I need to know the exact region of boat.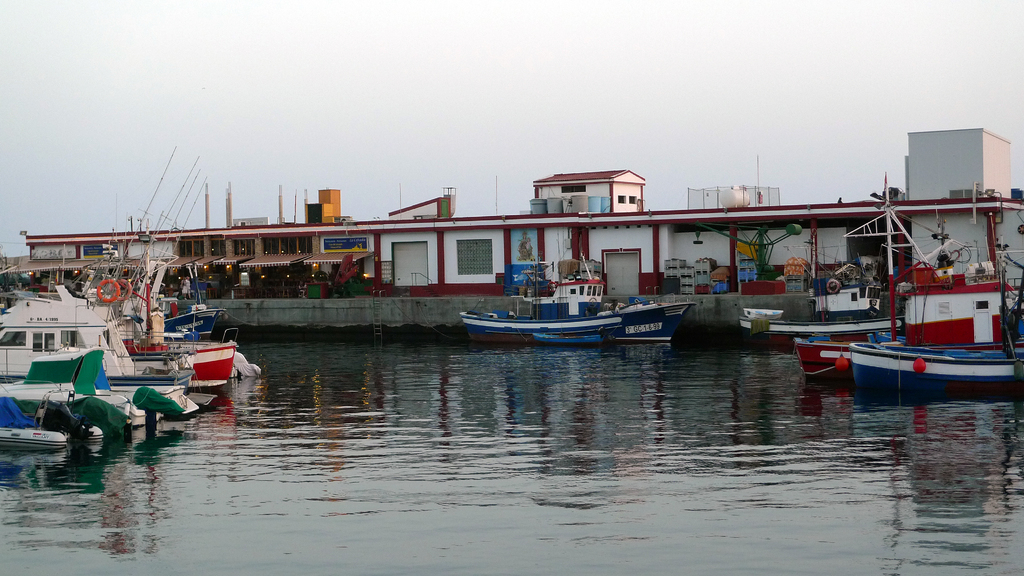
Region: (455,271,703,347).
